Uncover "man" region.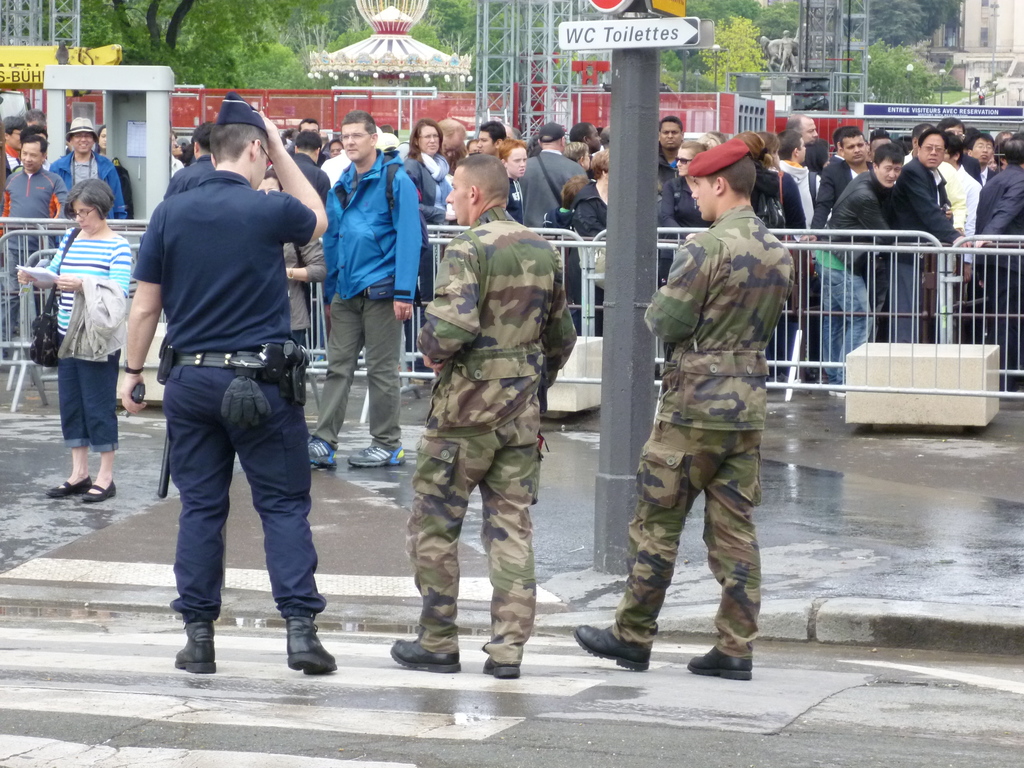
Uncovered: detection(387, 155, 578, 678).
